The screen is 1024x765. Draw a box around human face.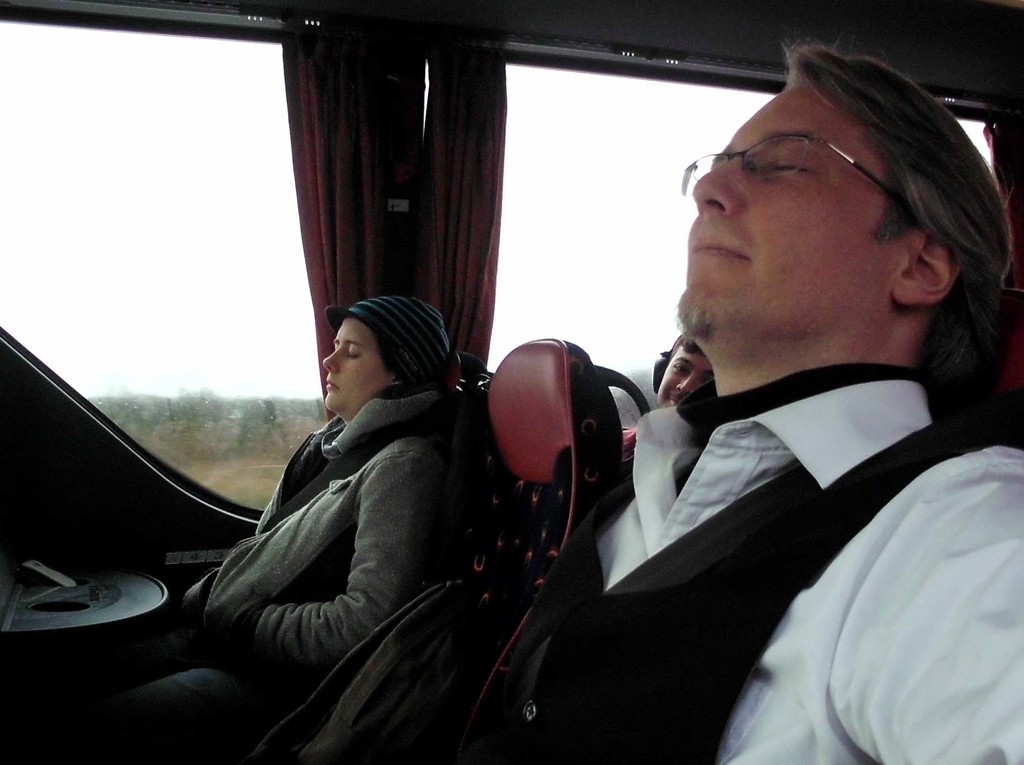
326, 317, 381, 407.
